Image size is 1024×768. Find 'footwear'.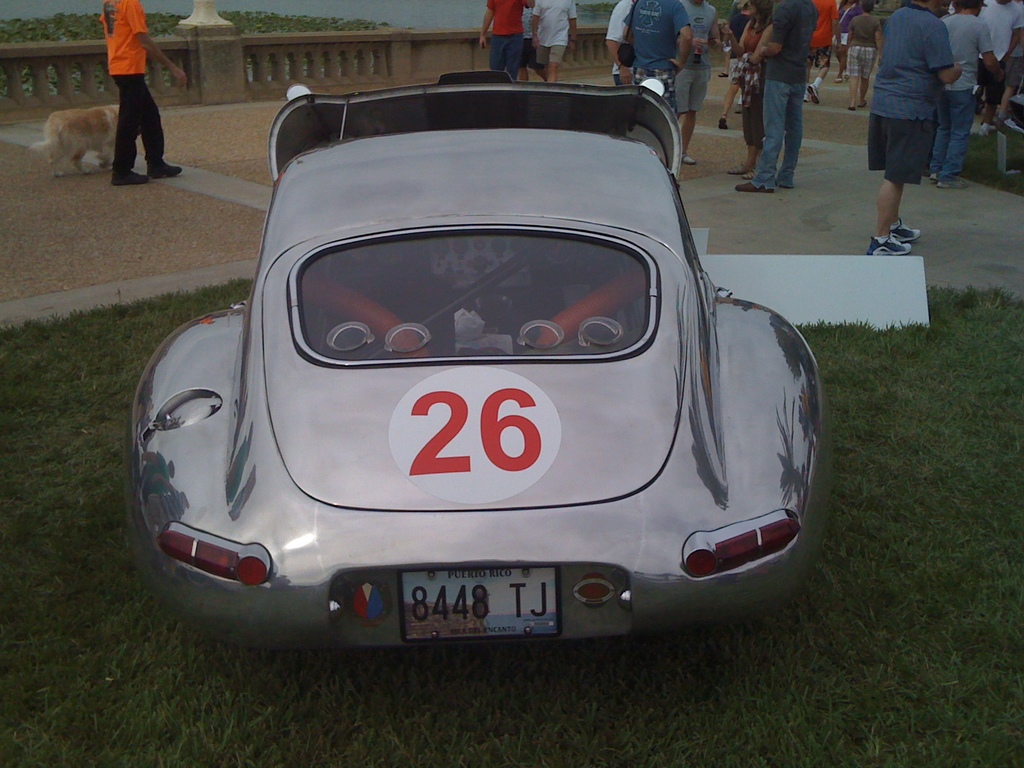
[682, 152, 695, 166].
